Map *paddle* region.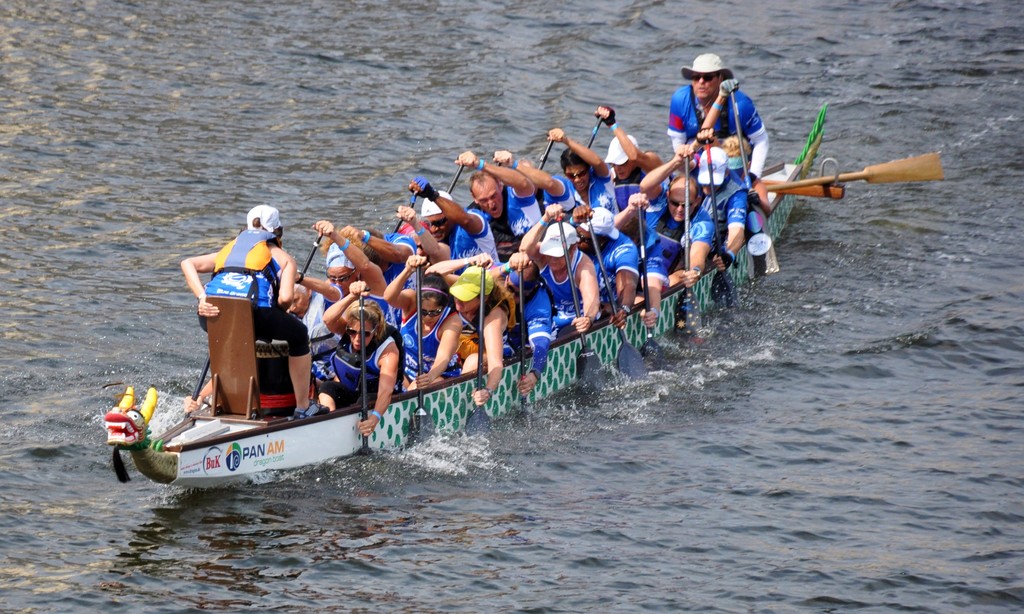
Mapped to x1=448 y1=164 x2=463 y2=196.
